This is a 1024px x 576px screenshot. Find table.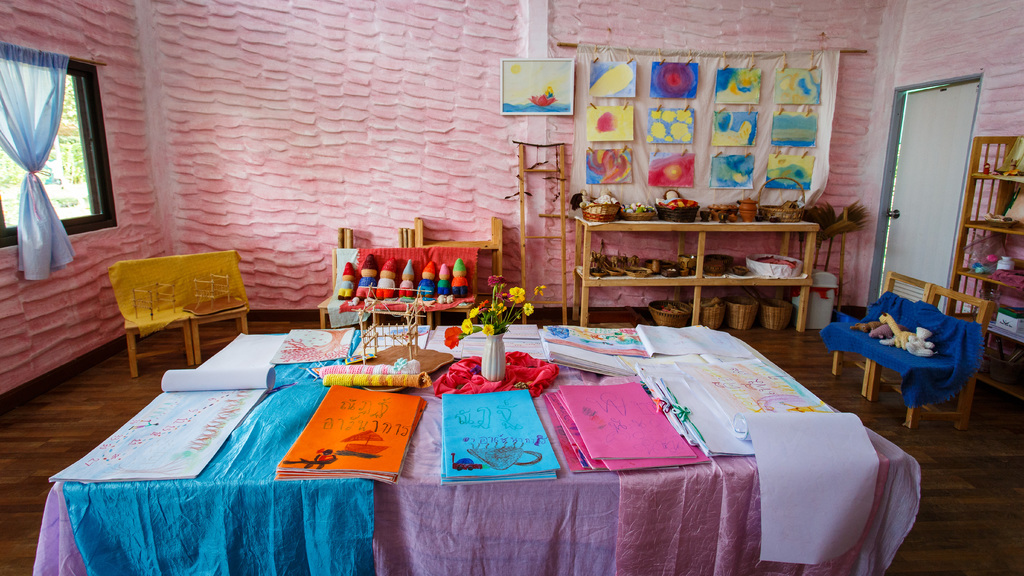
Bounding box: Rect(100, 325, 881, 573).
